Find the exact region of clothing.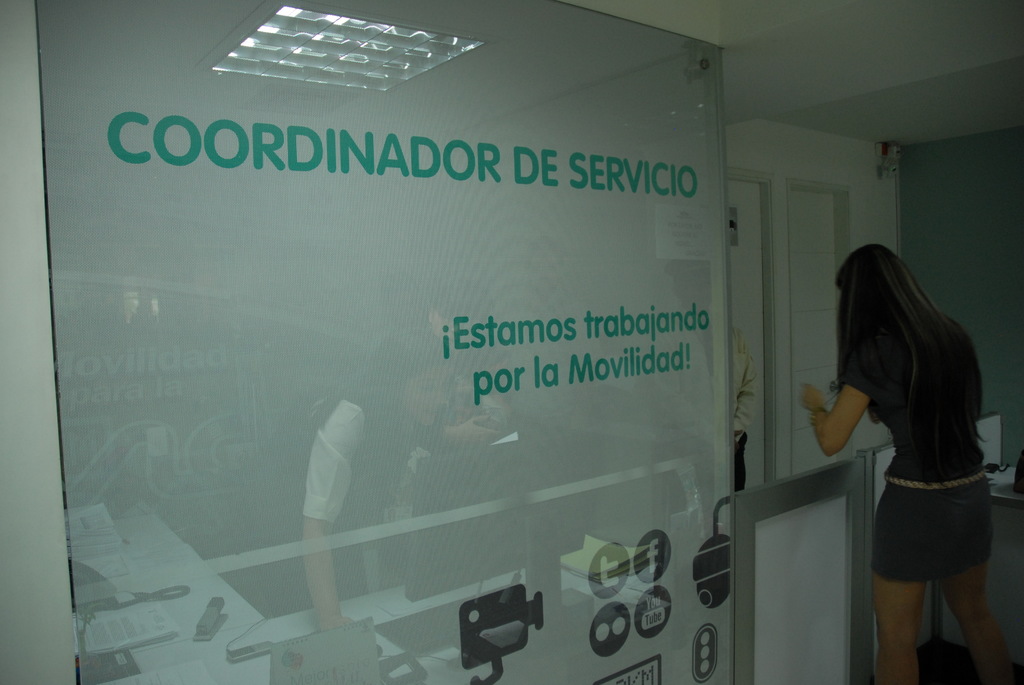
Exact region: x1=662, y1=332, x2=760, y2=497.
